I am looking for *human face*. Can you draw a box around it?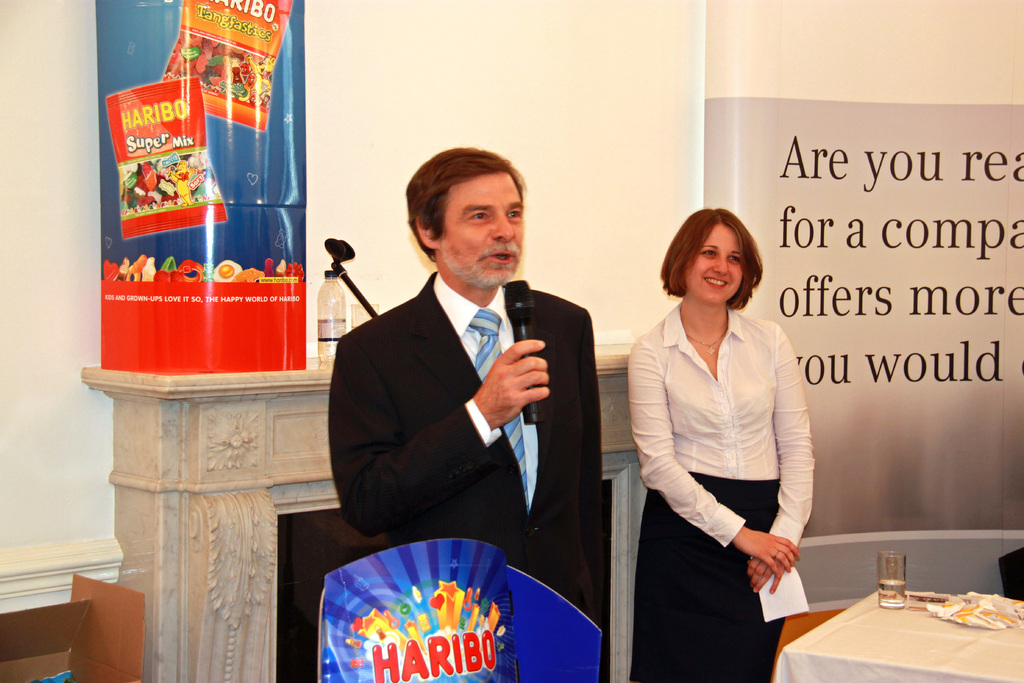
Sure, the bounding box is [681,216,740,307].
